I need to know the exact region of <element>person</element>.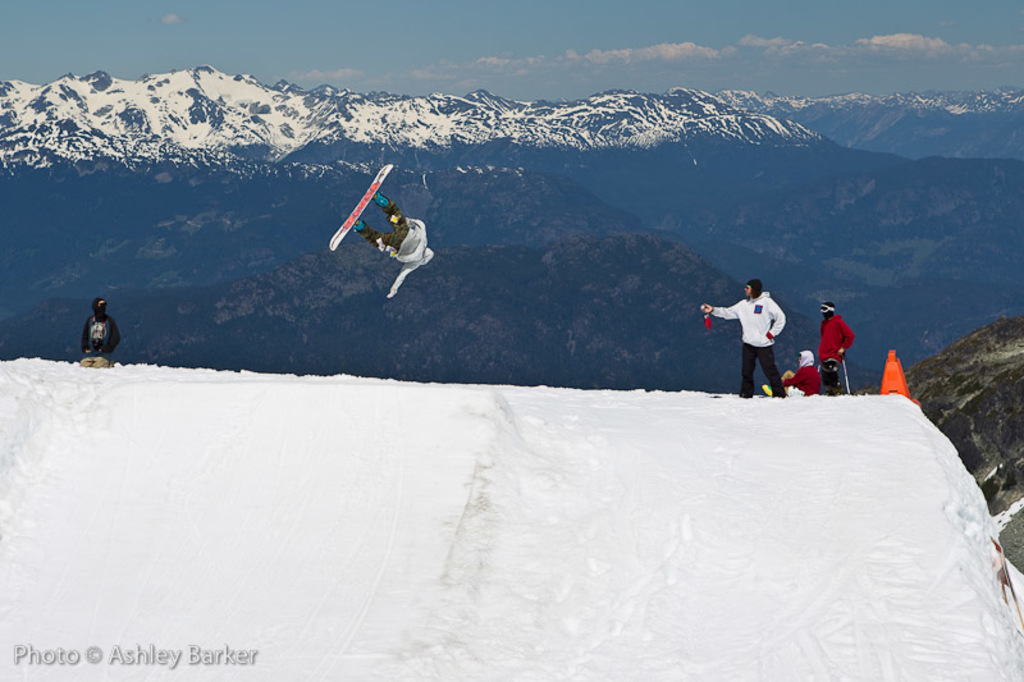
Region: select_region(815, 298, 854, 393).
